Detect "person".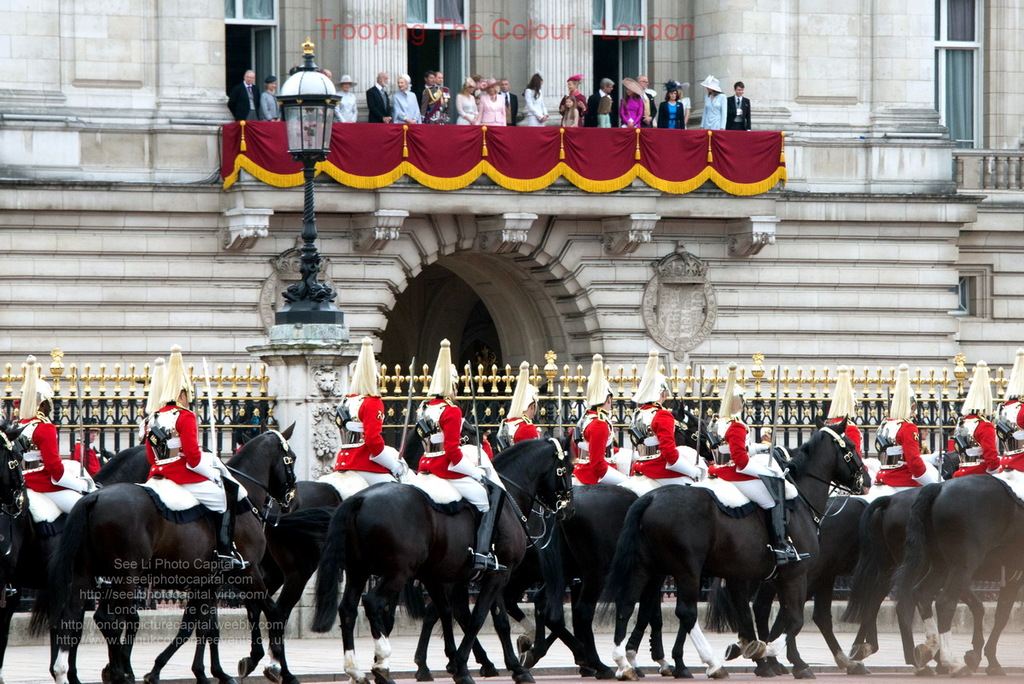
Detected at bbox(711, 375, 797, 544).
